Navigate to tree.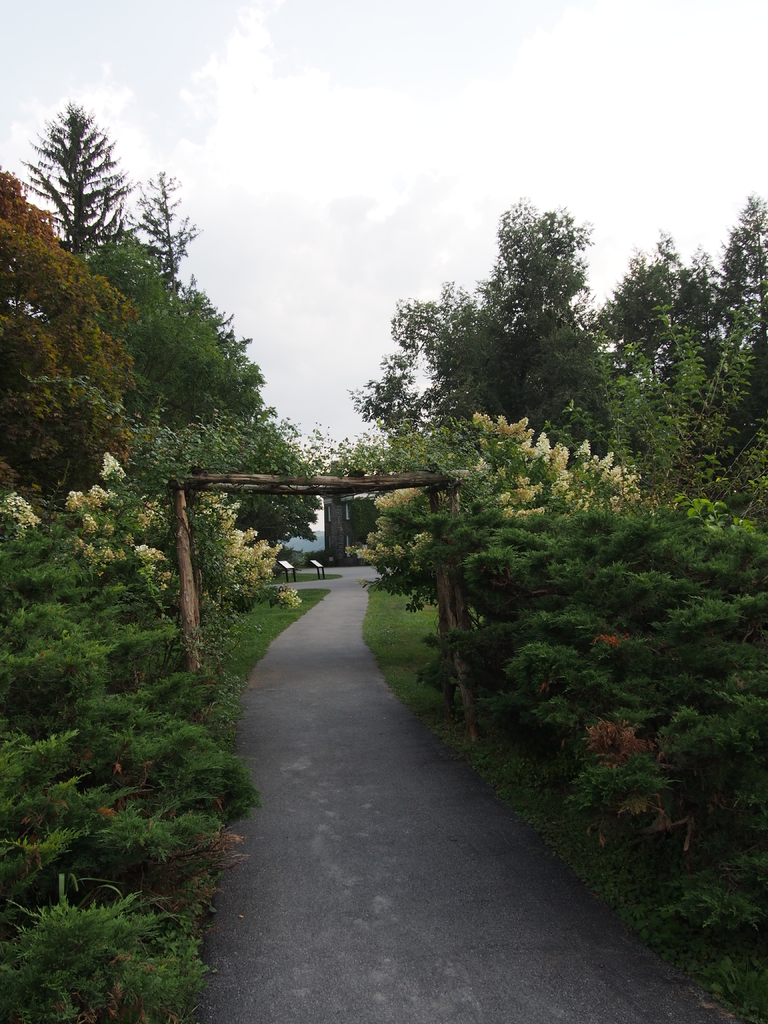
Navigation target: 19 82 134 264.
